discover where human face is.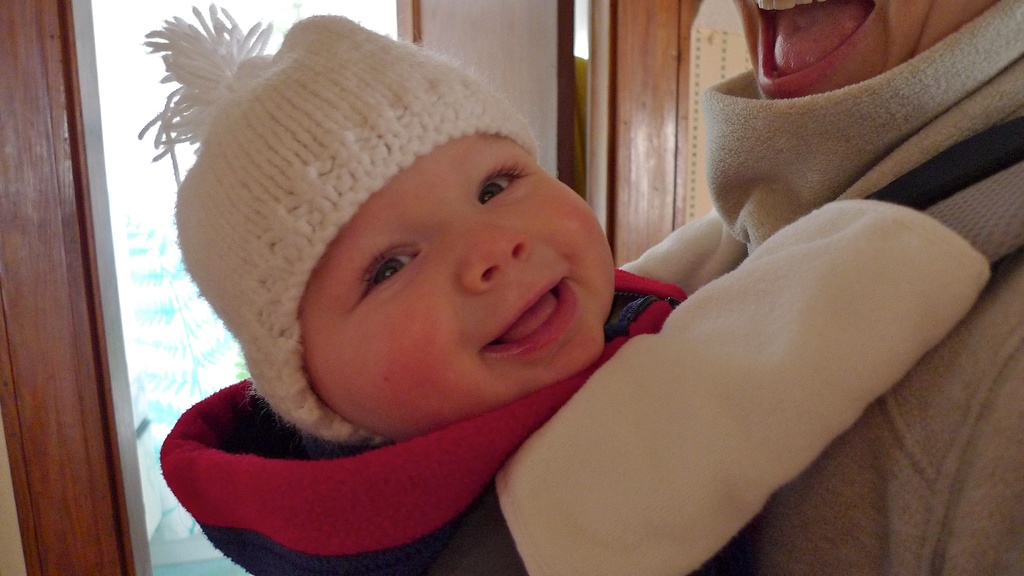
Discovered at Rect(299, 136, 614, 438).
